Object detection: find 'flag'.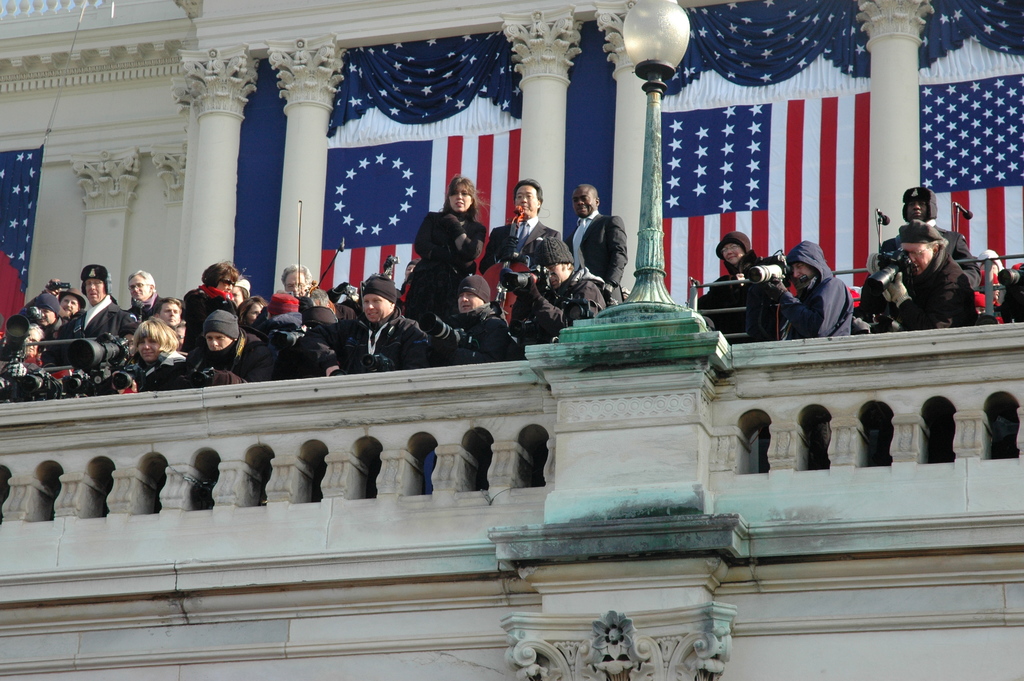
l=915, t=69, r=1023, b=266.
